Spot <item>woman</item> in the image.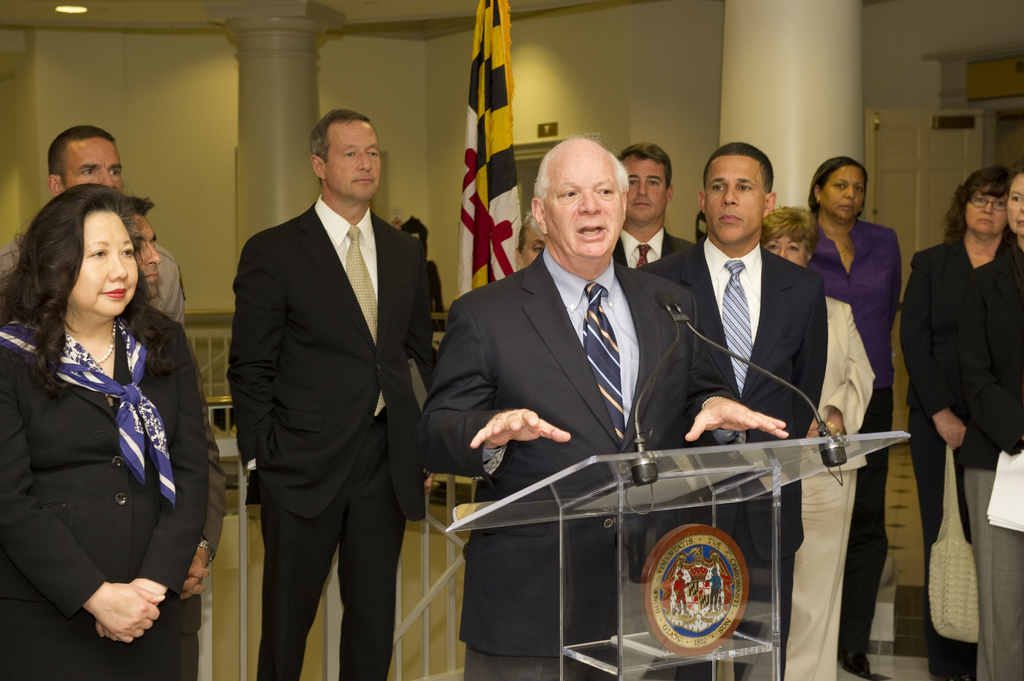
<item>woman</item> found at 803/155/906/676.
